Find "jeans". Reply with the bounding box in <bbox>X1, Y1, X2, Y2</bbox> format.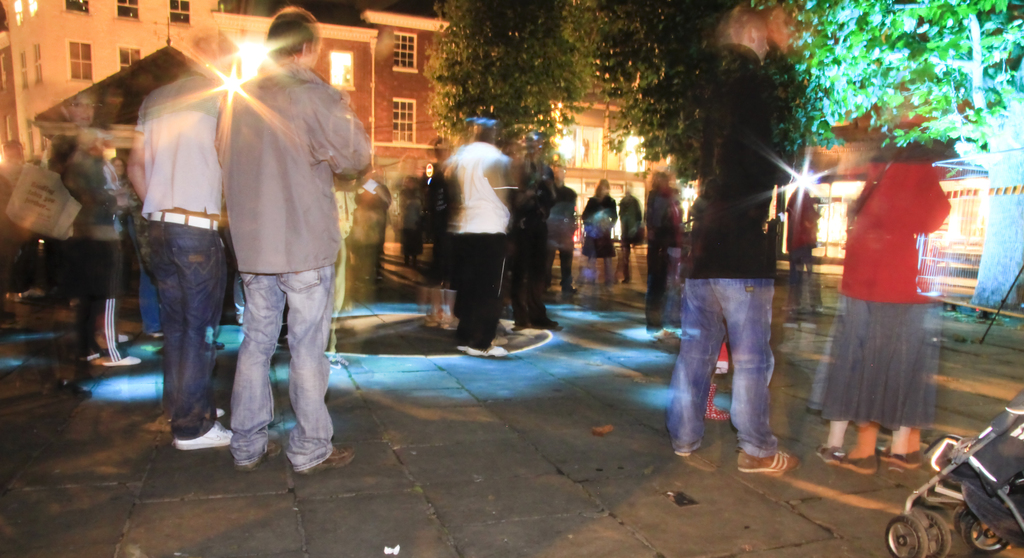
<bbox>232, 256, 333, 481</bbox>.
